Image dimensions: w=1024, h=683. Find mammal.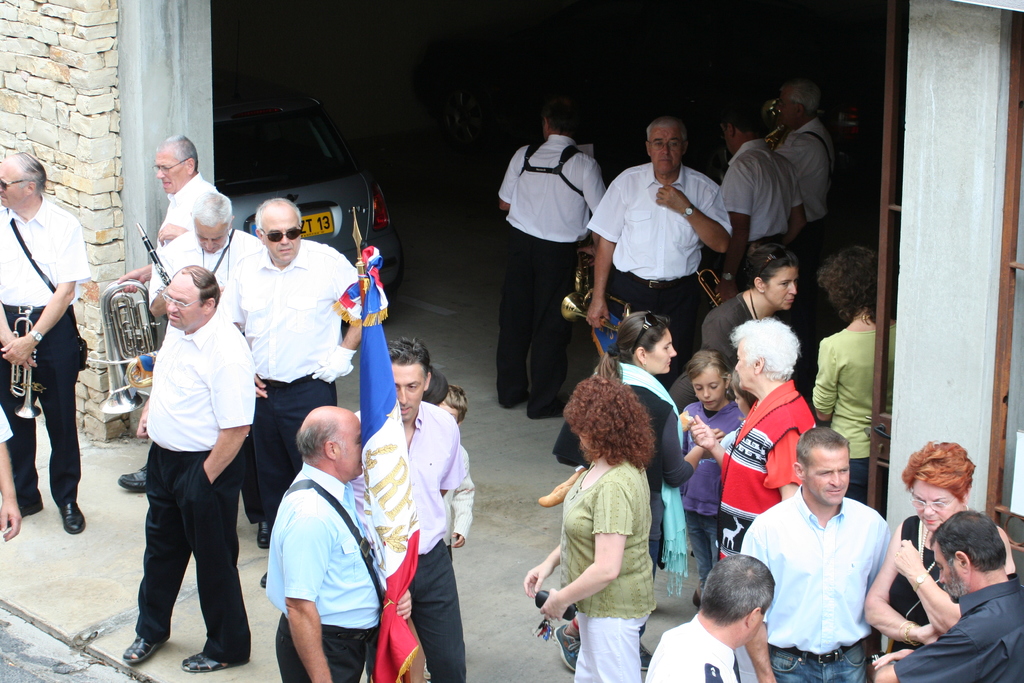
select_region(0, 151, 92, 534).
